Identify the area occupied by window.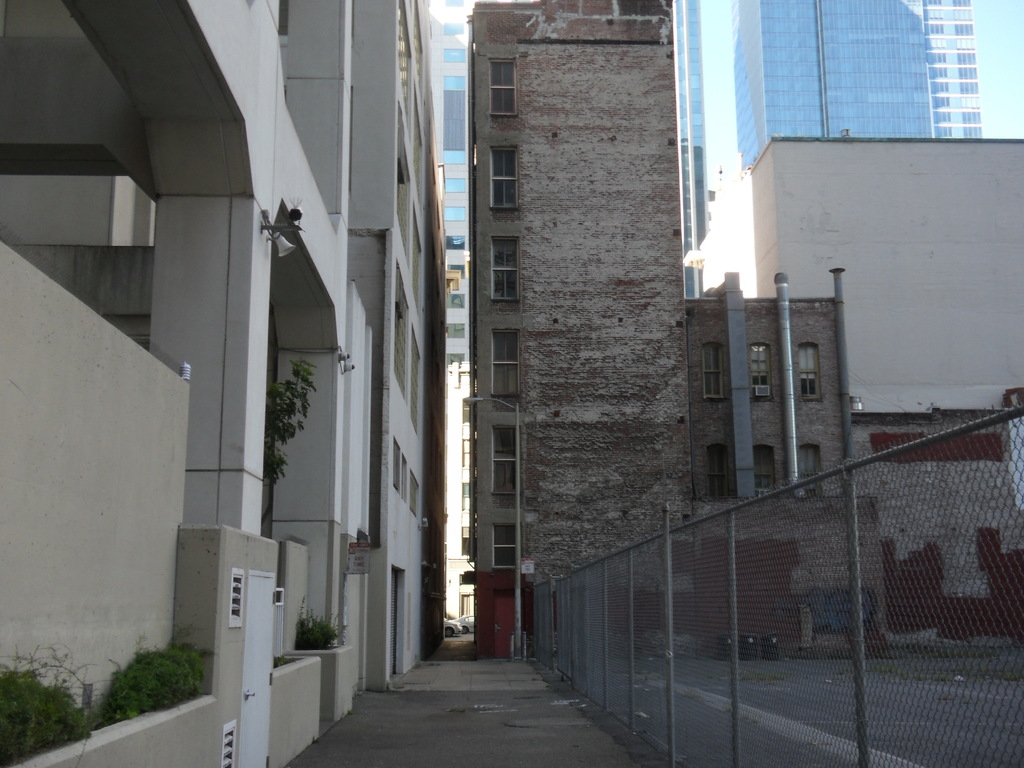
Area: Rect(748, 342, 776, 399).
